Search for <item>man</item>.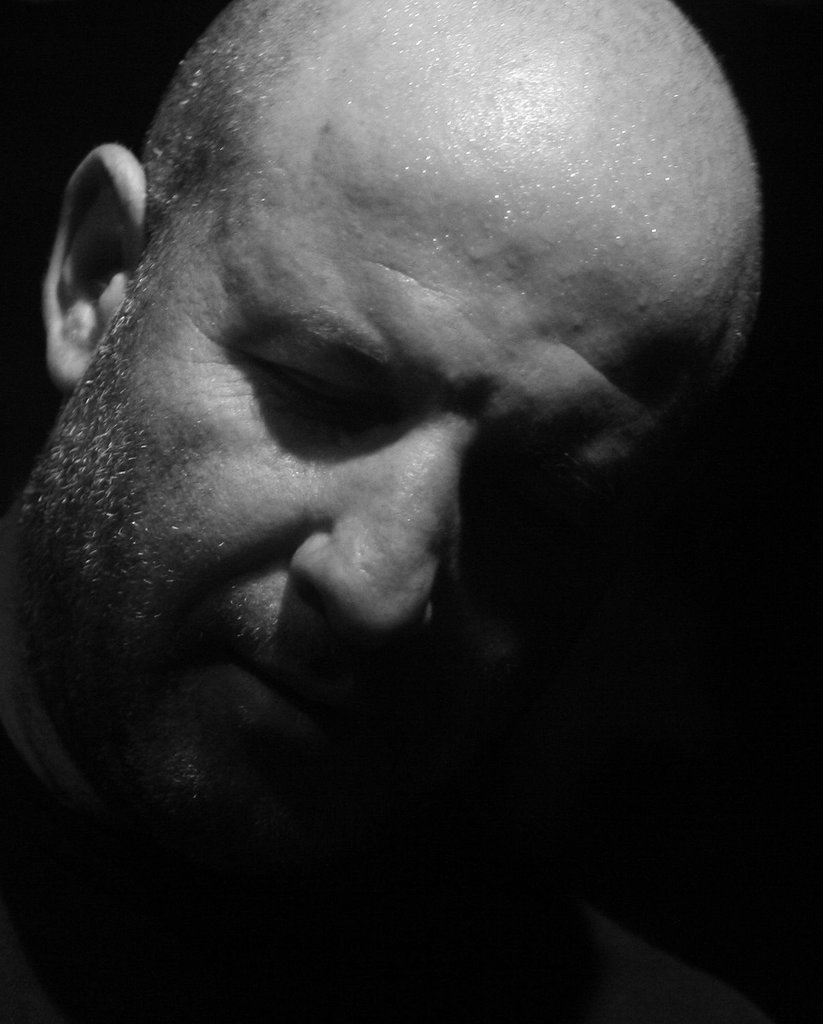
Found at Rect(0, 0, 780, 1023).
